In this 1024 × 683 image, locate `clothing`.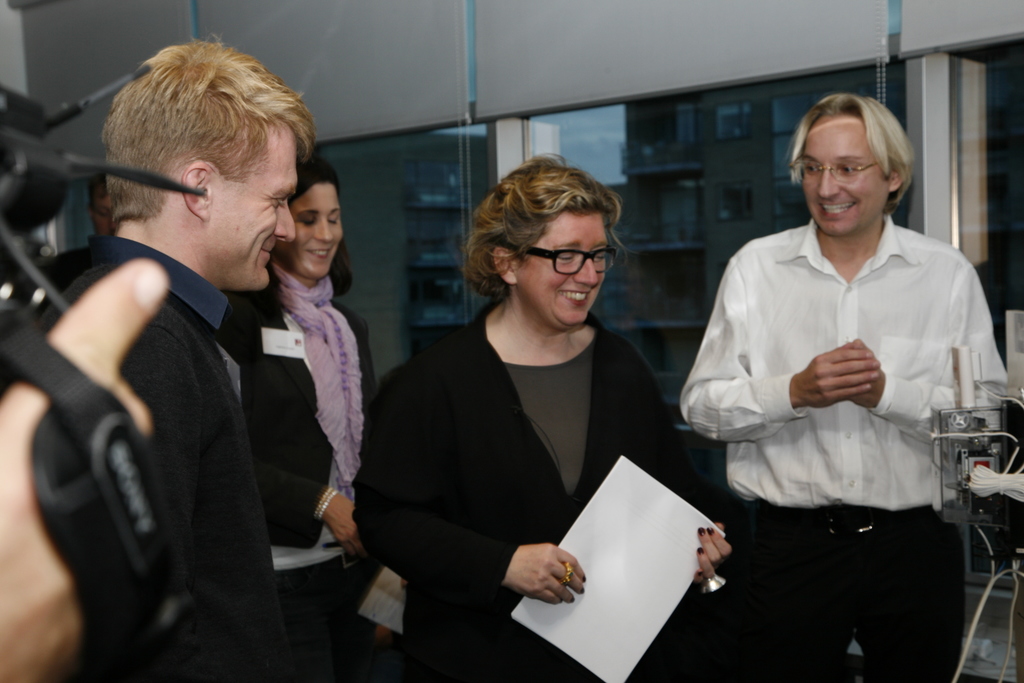
Bounding box: bbox=(347, 304, 706, 682).
